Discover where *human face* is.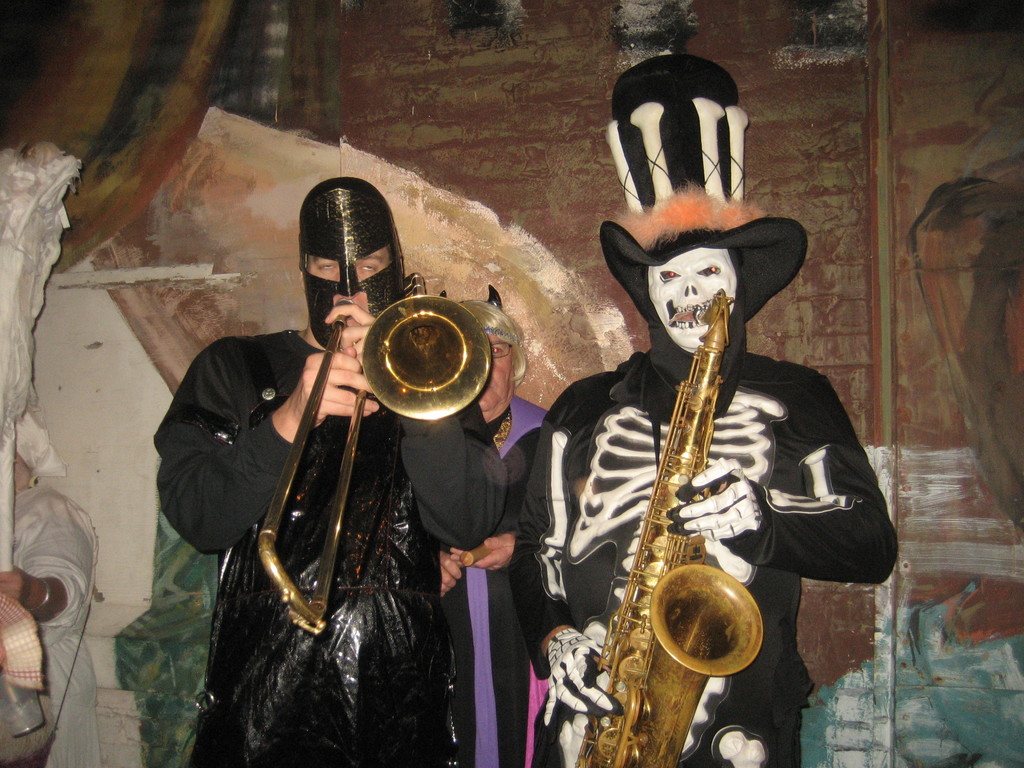
Discovered at [644, 245, 741, 347].
